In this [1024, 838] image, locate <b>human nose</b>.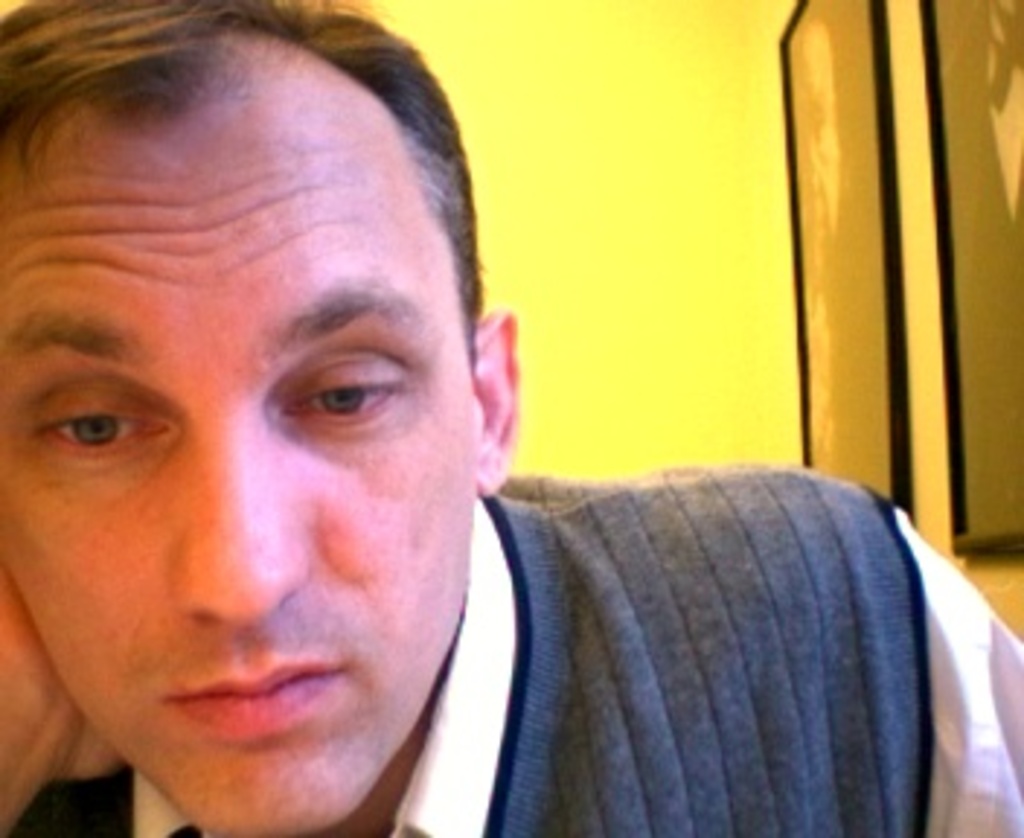
Bounding box: select_region(163, 404, 323, 631).
